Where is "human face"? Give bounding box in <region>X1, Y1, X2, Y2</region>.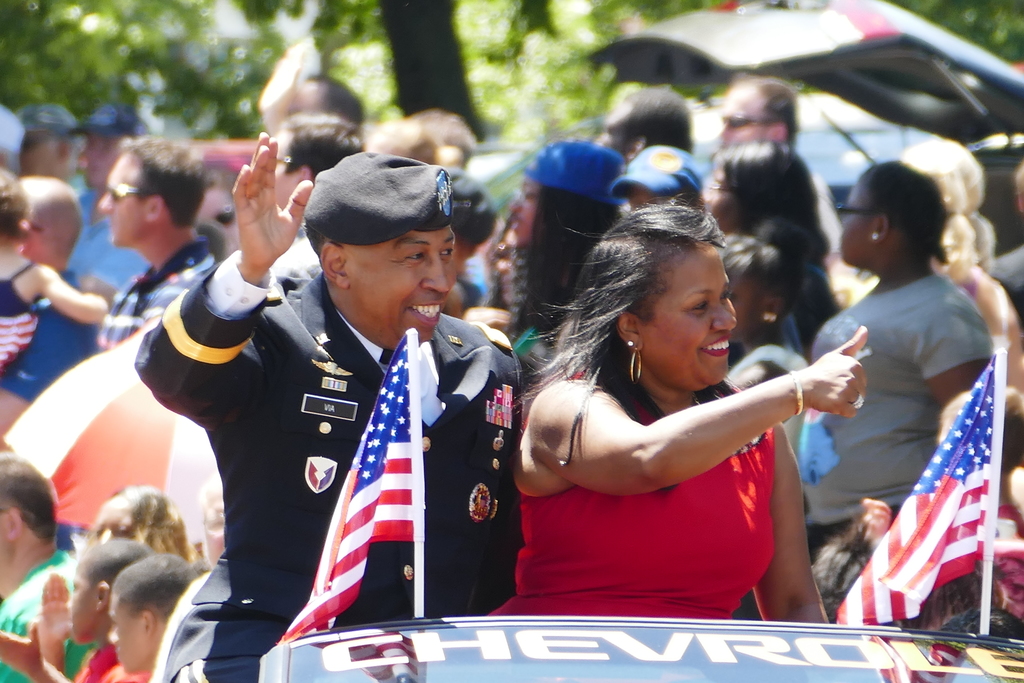
<region>512, 179, 541, 239</region>.
